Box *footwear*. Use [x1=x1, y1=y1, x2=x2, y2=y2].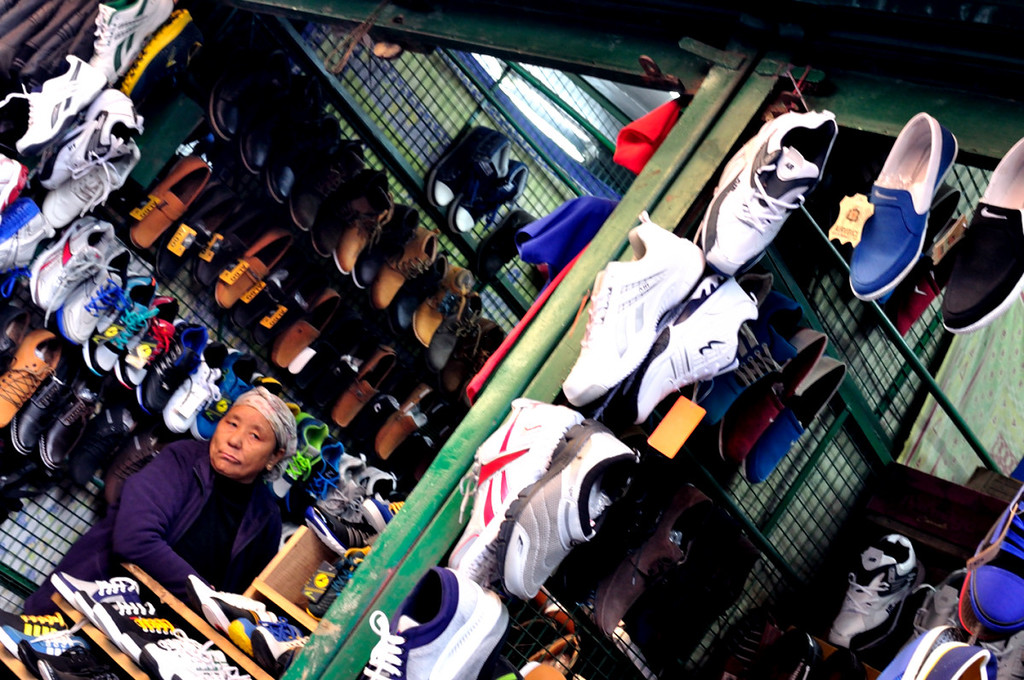
[x1=40, y1=656, x2=118, y2=675].
